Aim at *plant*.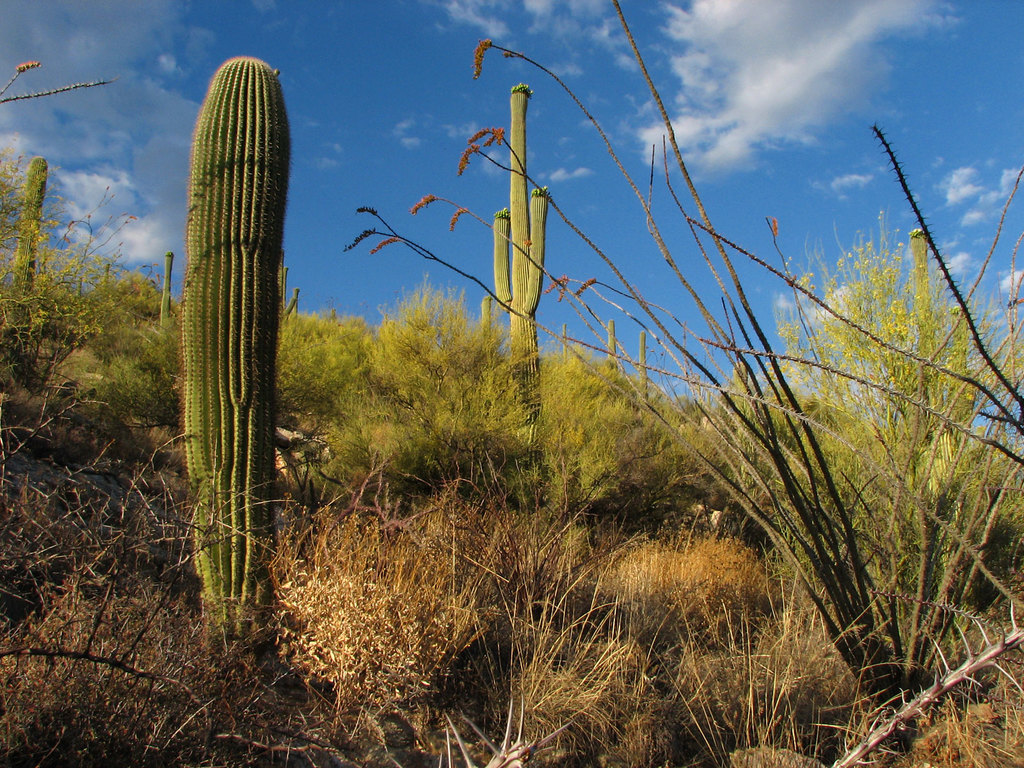
Aimed at bbox(0, 163, 1019, 758).
